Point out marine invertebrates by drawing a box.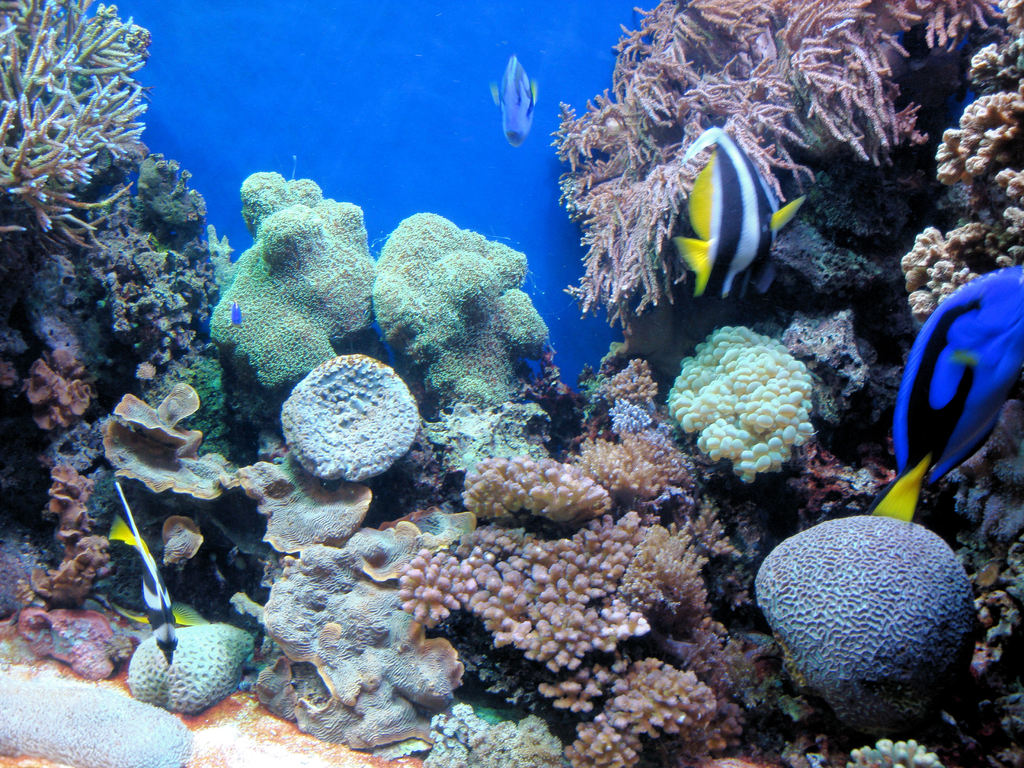
crop(985, 0, 1023, 41).
